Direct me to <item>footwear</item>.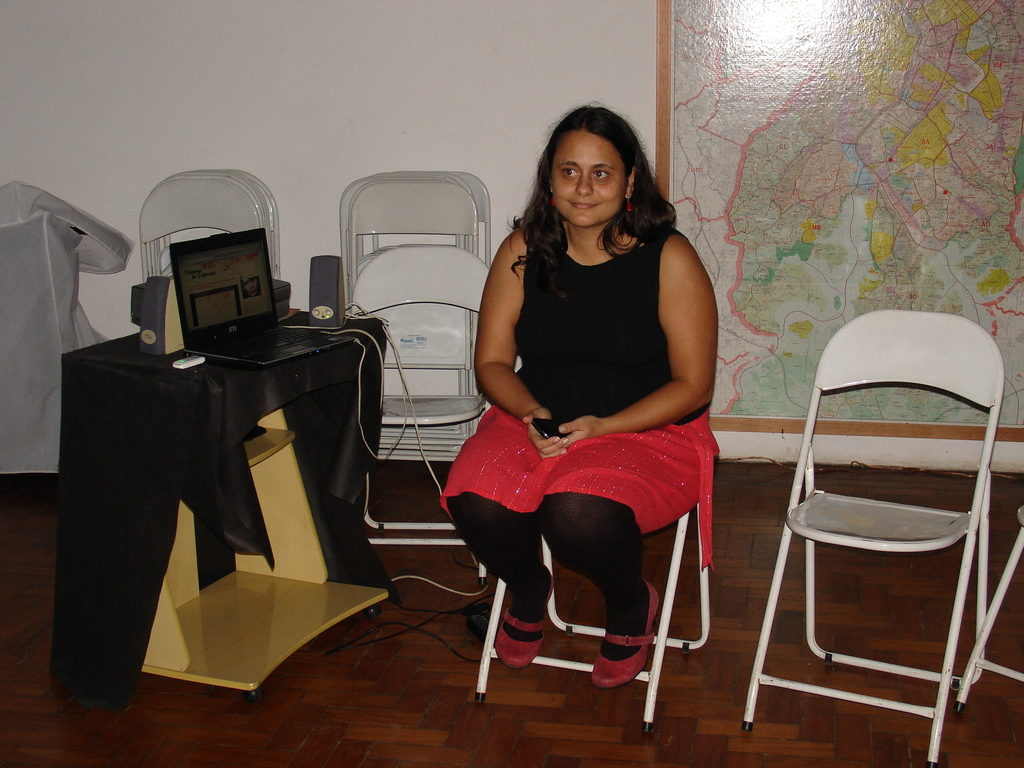
Direction: bbox(489, 575, 551, 669).
